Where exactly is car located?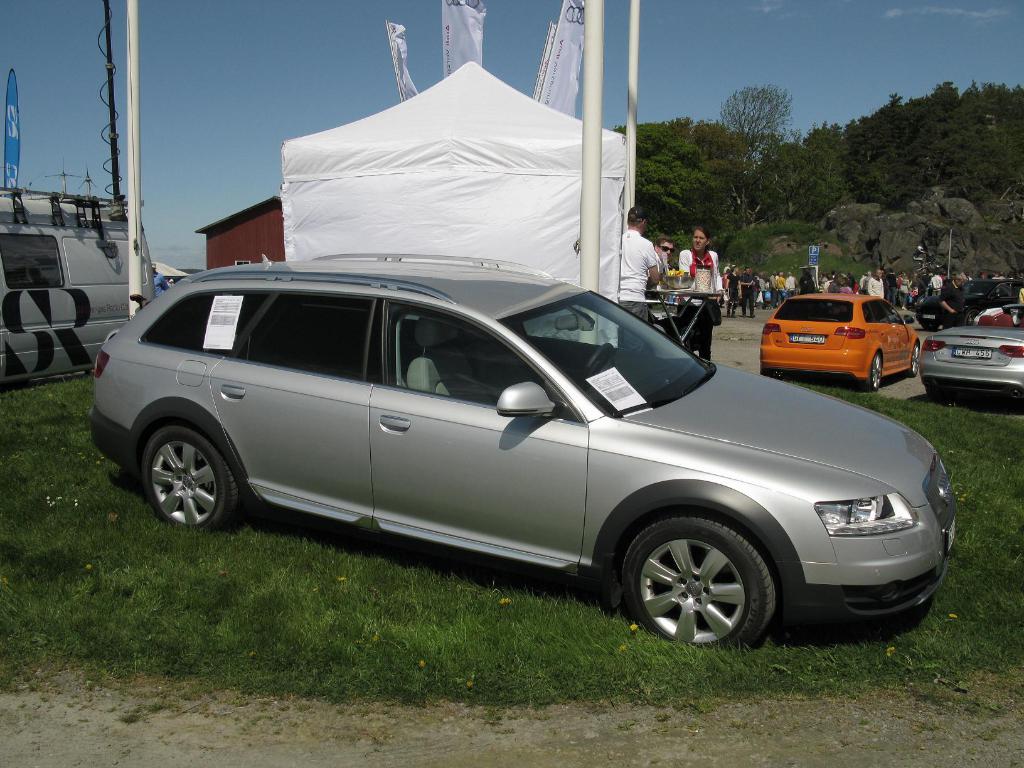
Its bounding box is crop(918, 300, 1023, 415).
